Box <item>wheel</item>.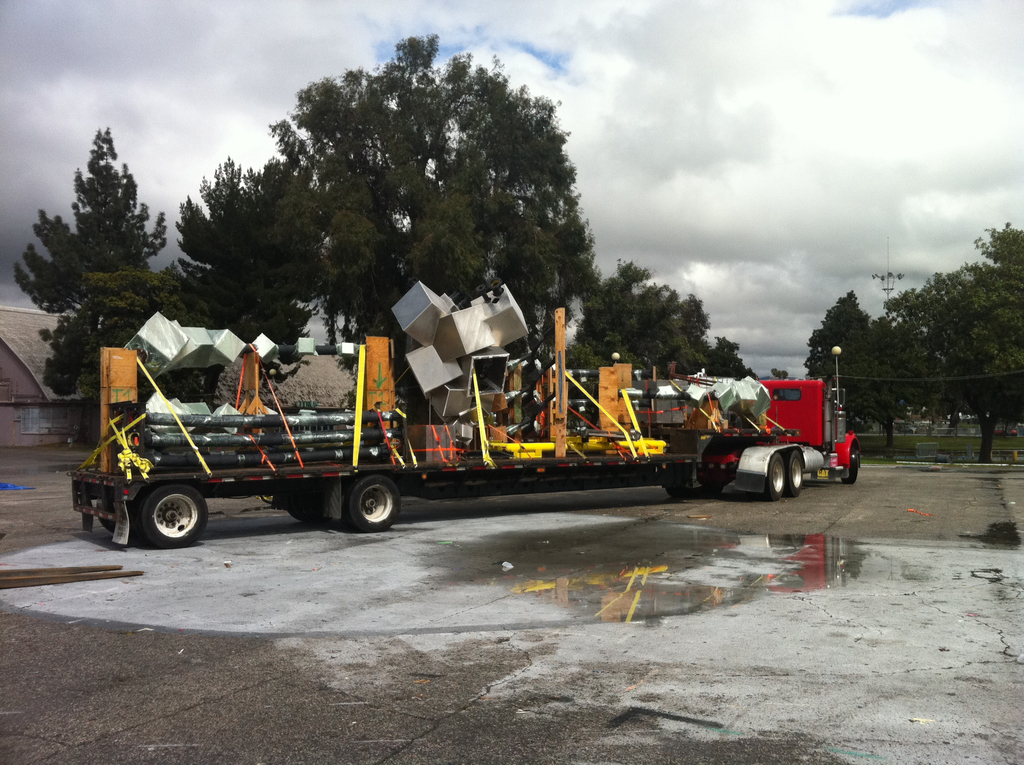
bbox=[843, 451, 858, 484].
